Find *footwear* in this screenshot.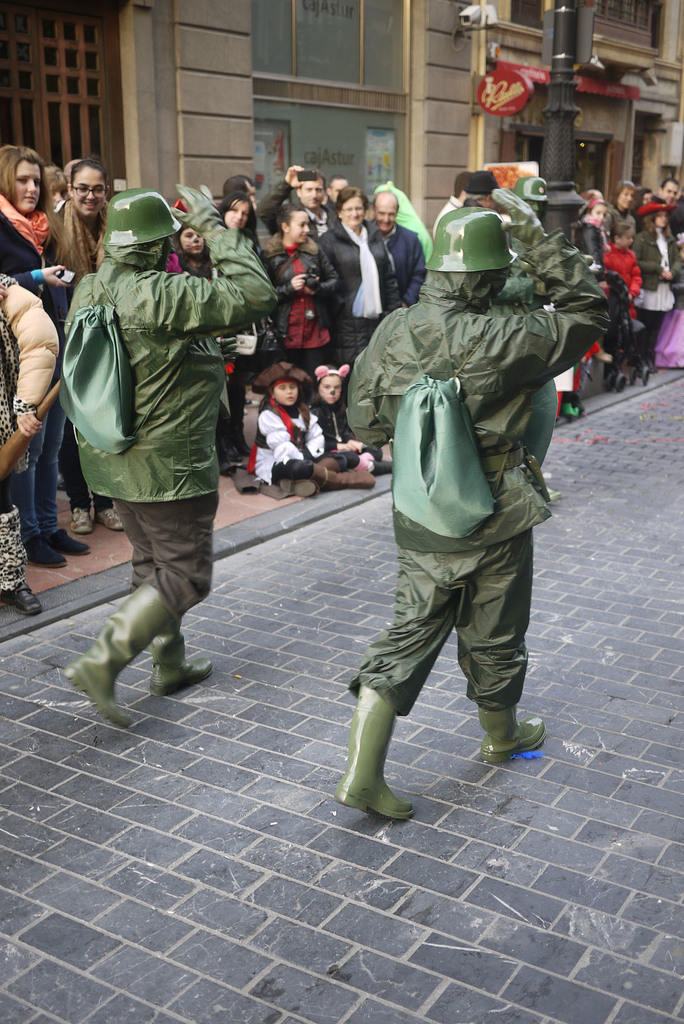
The bounding box for *footwear* is (480, 698, 545, 773).
